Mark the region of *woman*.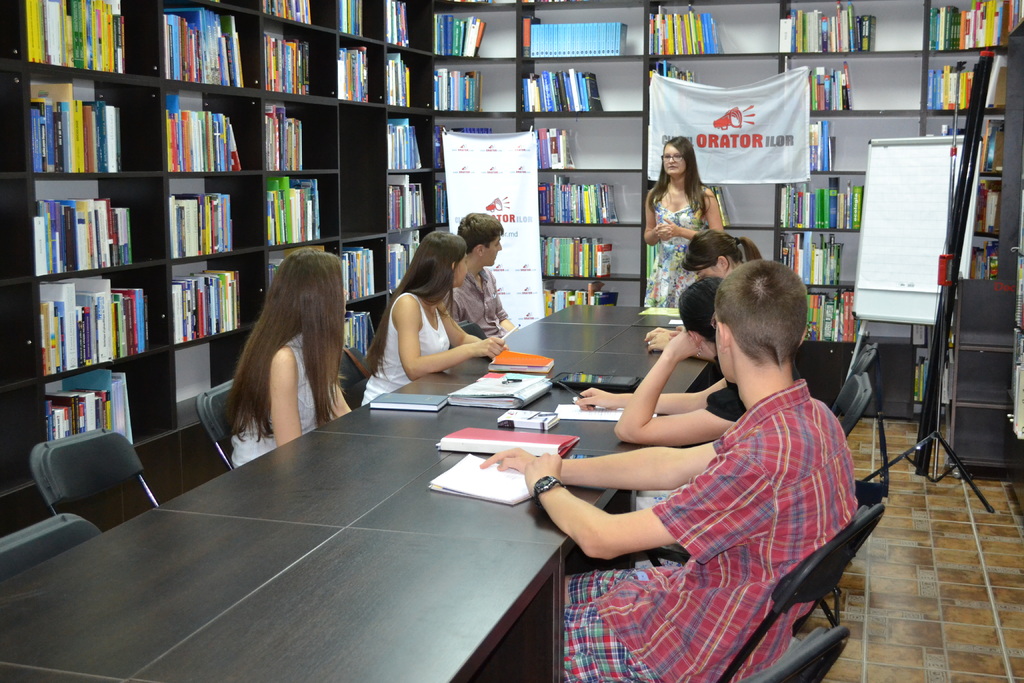
Region: [x1=651, y1=136, x2=733, y2=292].
